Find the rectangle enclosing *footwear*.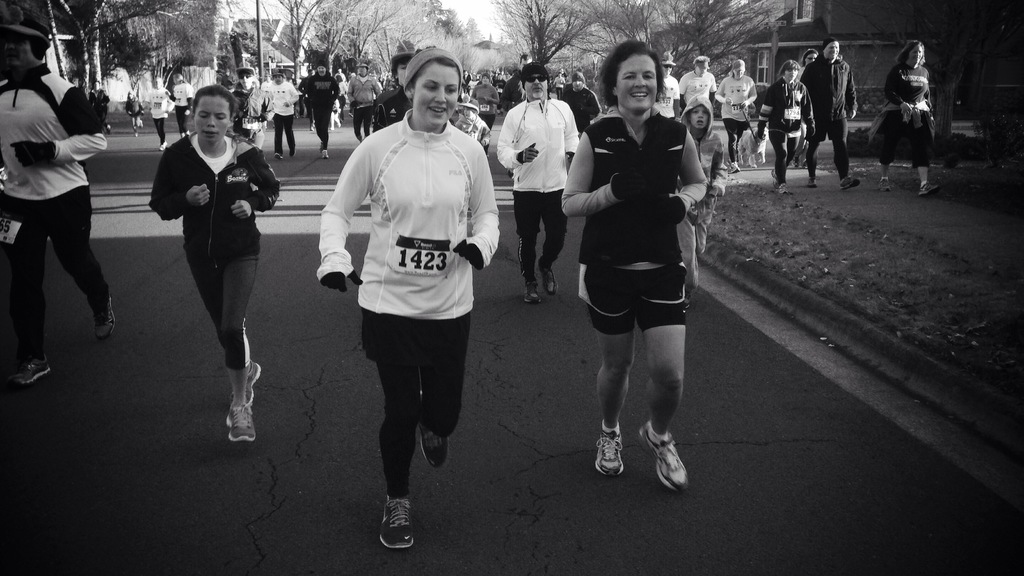
{"x1": 538, "y1": 256, "x2": 557, "y2": 296}.
